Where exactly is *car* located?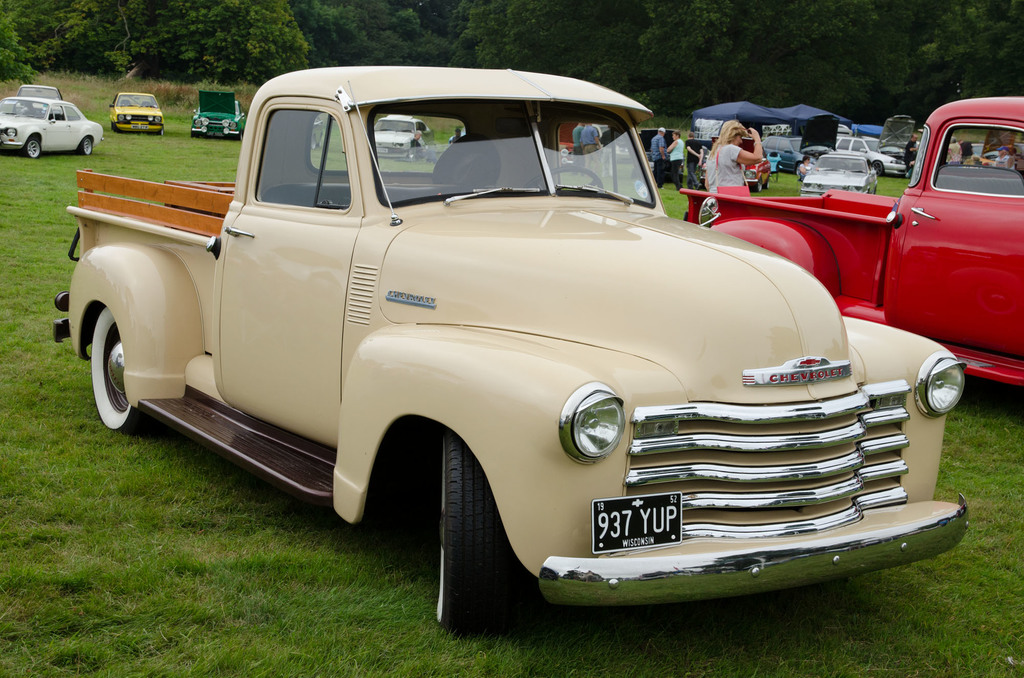
Its bounding box is locate(372, 111, 435, 155).
